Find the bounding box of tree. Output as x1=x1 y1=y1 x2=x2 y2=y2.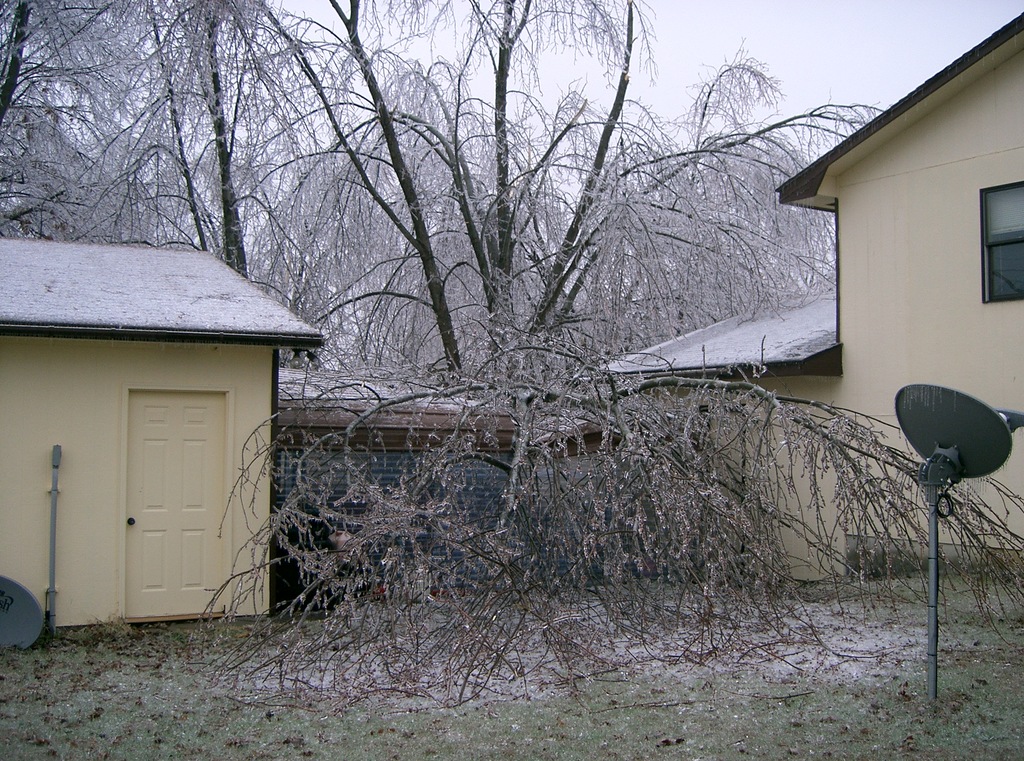
x1=69 y1=0 x2=354 y2=343.
